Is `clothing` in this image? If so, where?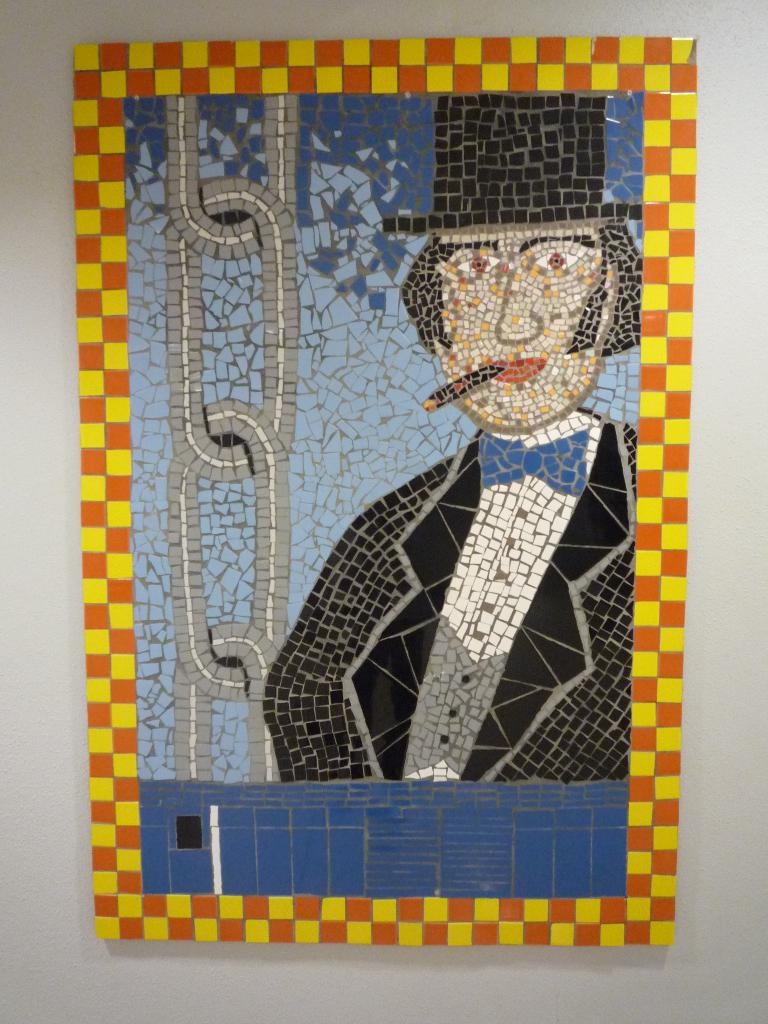
Yes, at rect(265, 406, 629, 786).
